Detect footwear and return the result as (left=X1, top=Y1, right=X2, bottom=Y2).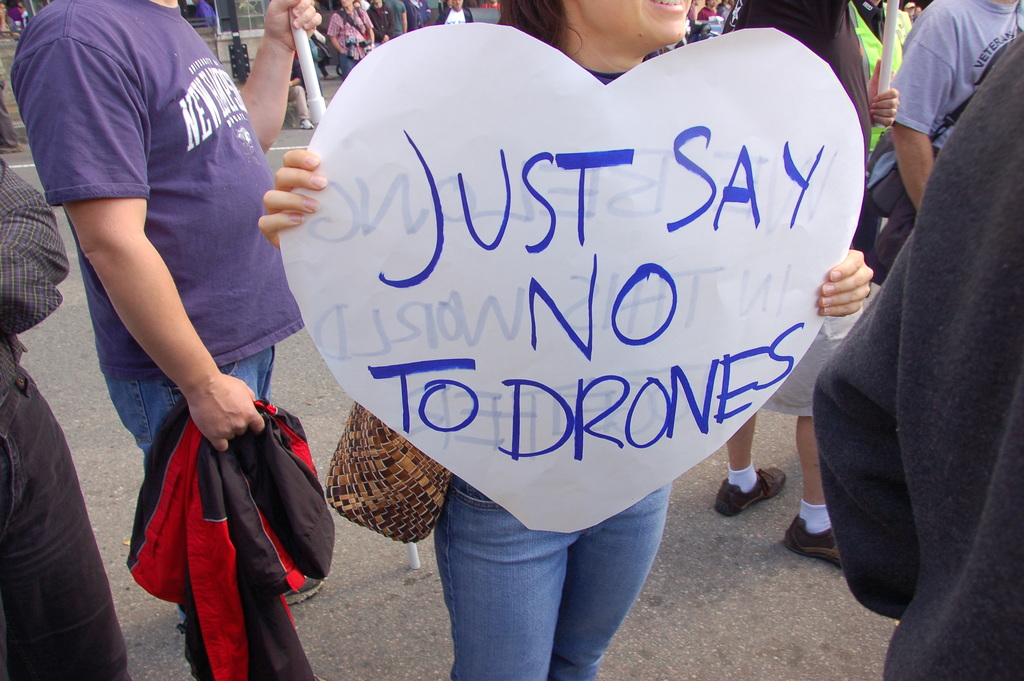
(left=712, top=469, right=785, bottom=514).
